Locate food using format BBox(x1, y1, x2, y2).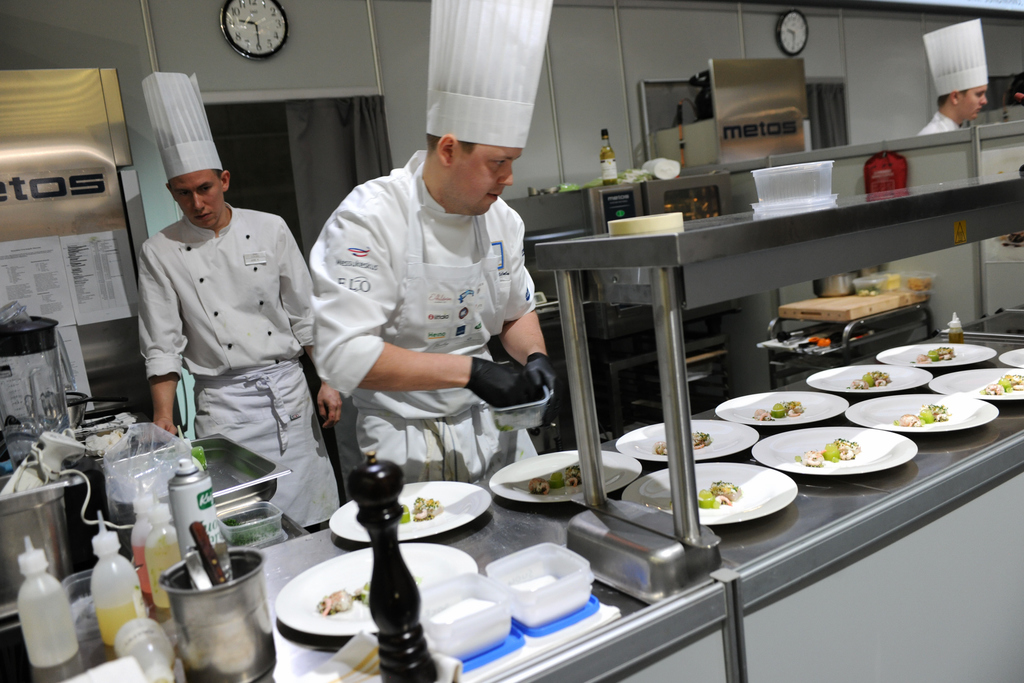
BBox(653, 441, 671, 461).
